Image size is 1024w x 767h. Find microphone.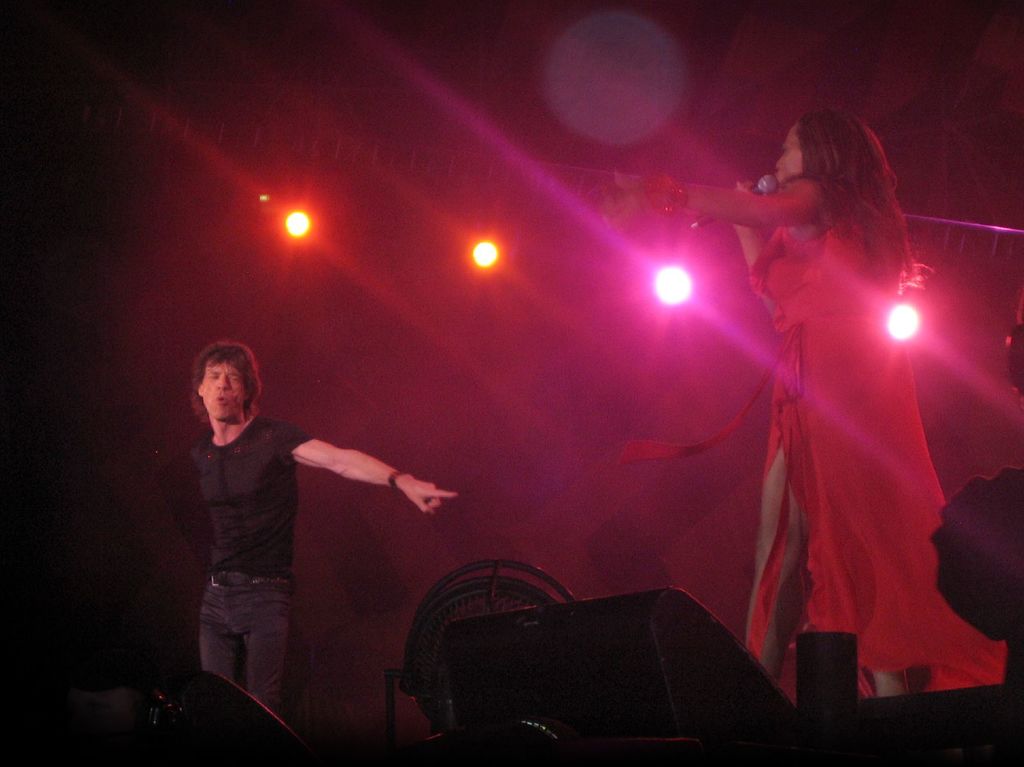
x1=690, y1=172, x2=780, y2=233.
